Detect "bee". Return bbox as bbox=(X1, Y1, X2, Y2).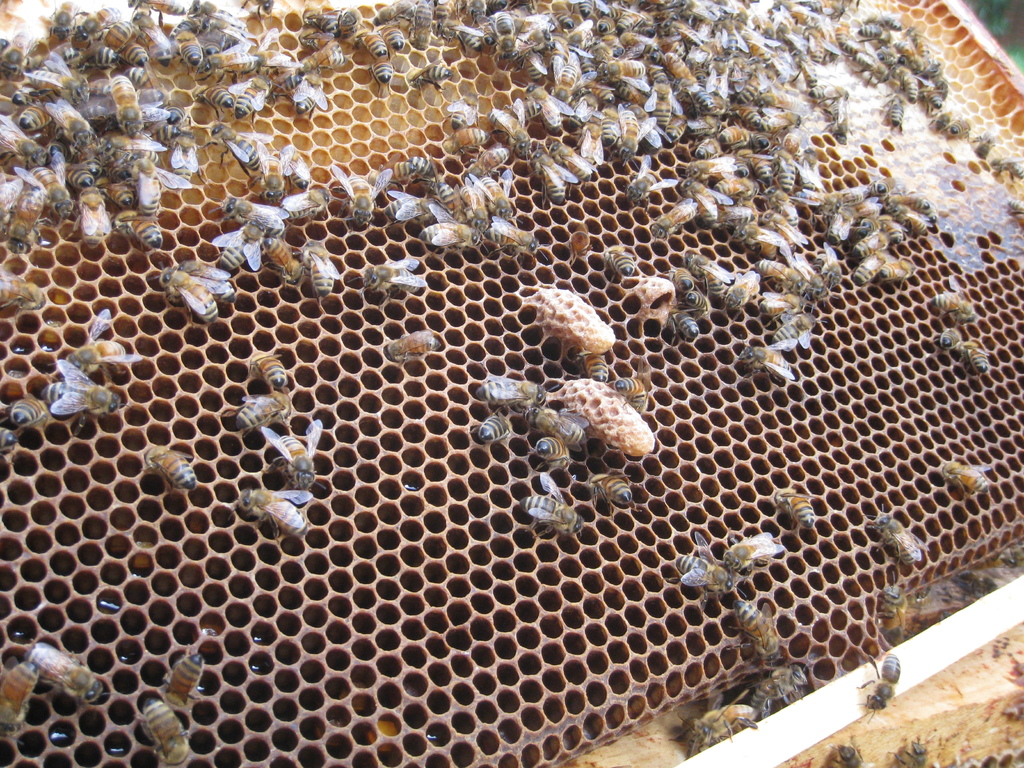
bbox=(384, 22, 401, 51).
